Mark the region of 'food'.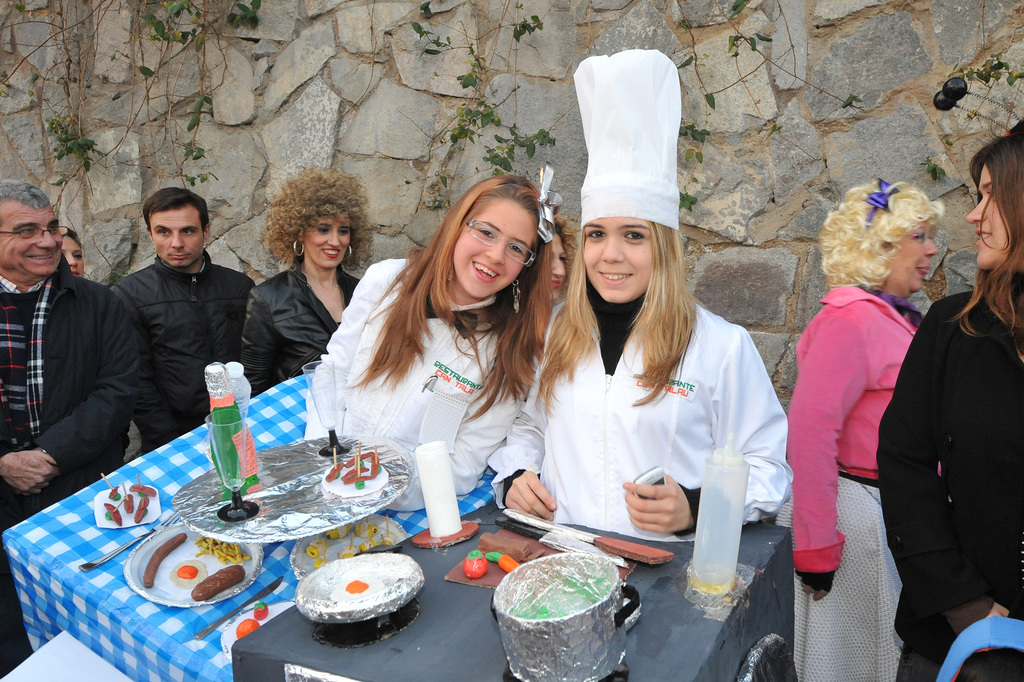
Region: 104,500,124,526.
